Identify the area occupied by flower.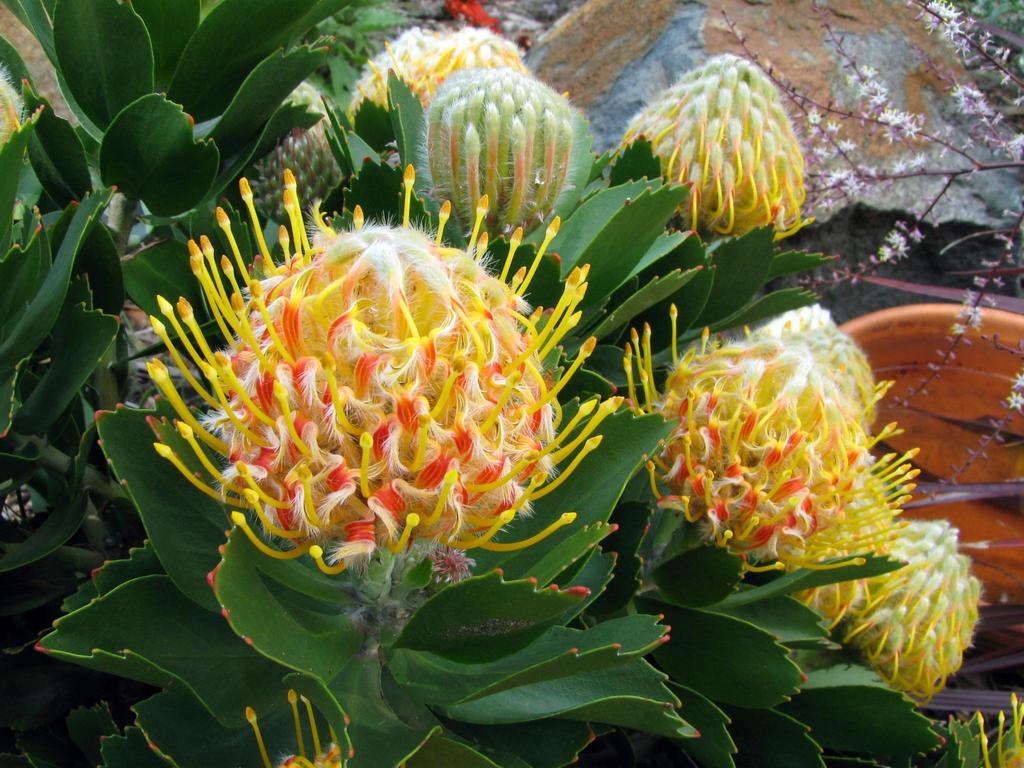
Area: bbox=(978, 688, 1023, 767).
